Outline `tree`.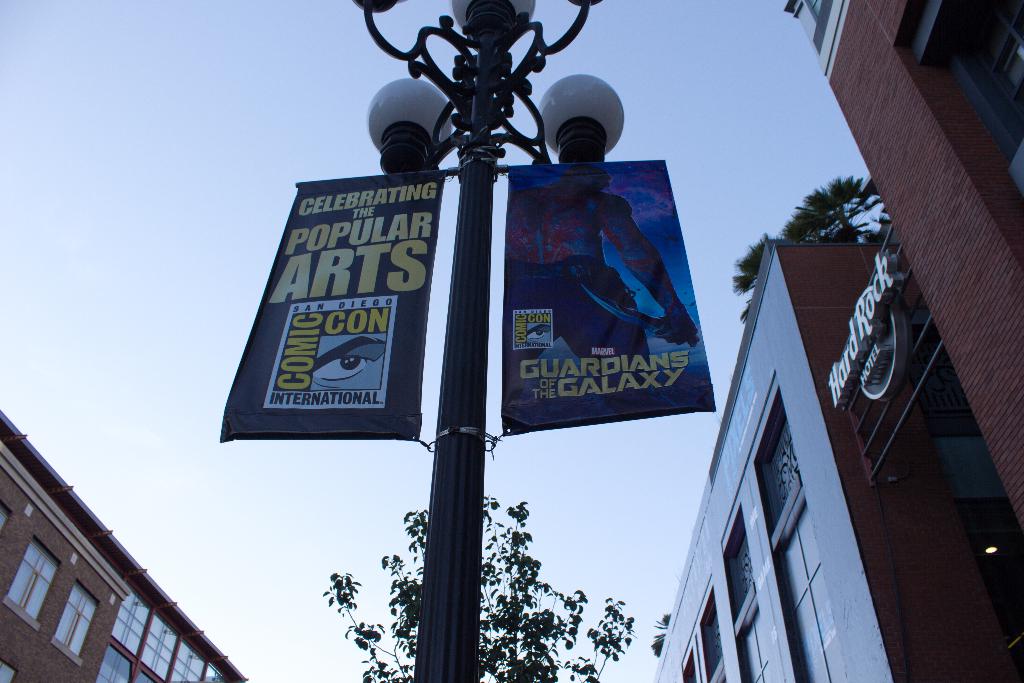
Outline: 321 493 634 682.
